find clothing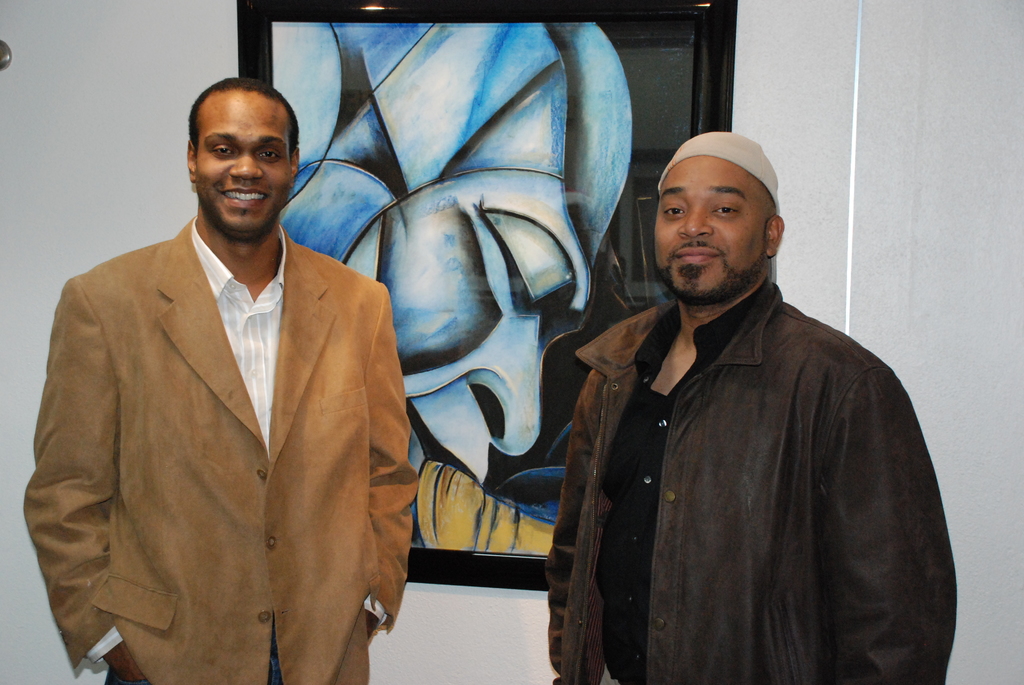
region(76, 224, 393, 679)
